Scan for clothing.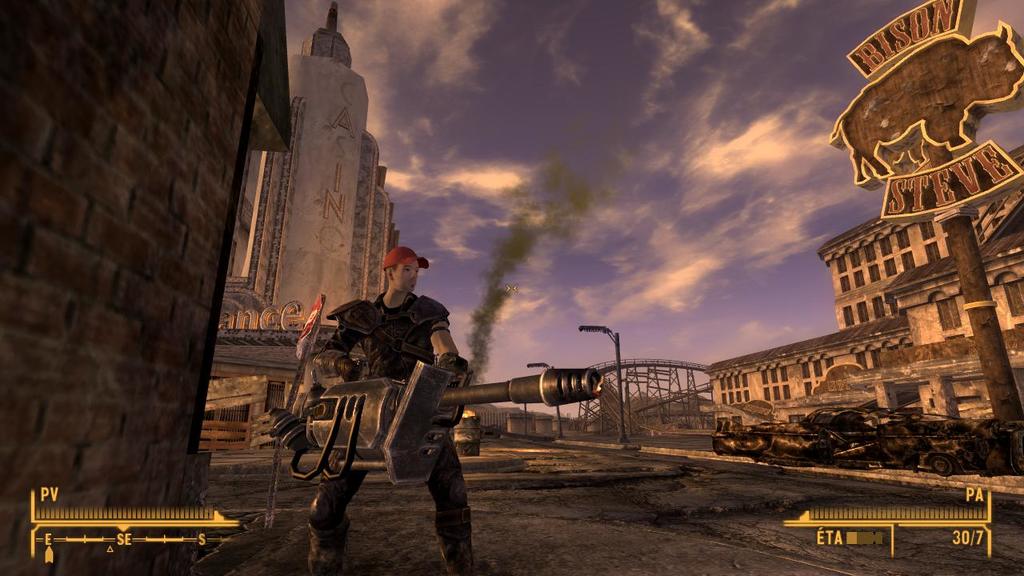
Scan result: select_region(286, 270, 509, 540).
